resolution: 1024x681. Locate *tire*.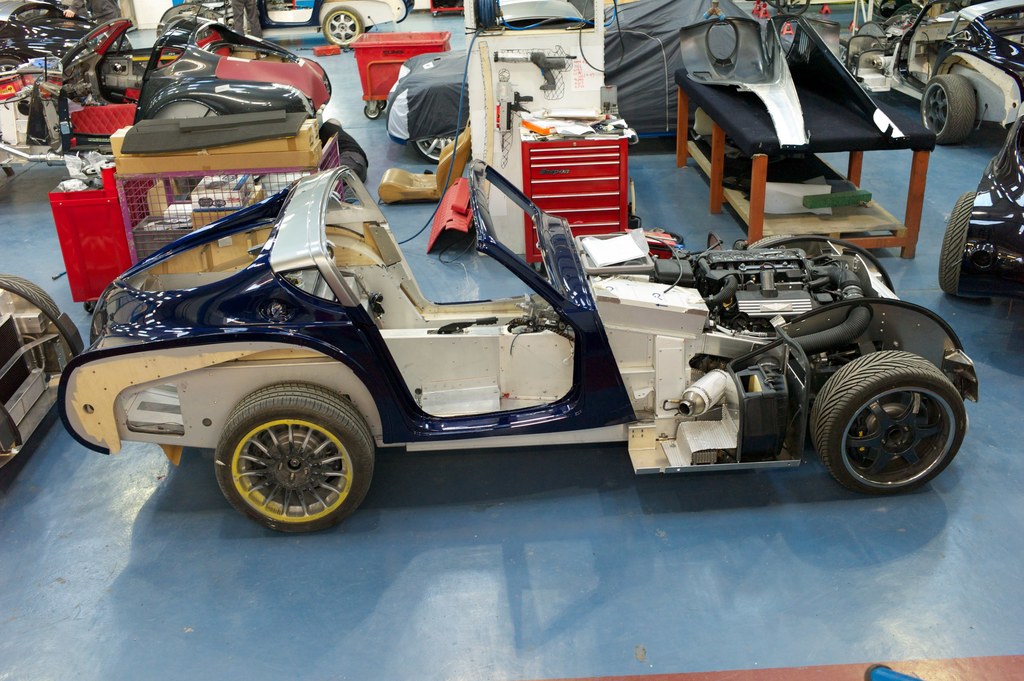
bbox(162, 15, 211, 40).
